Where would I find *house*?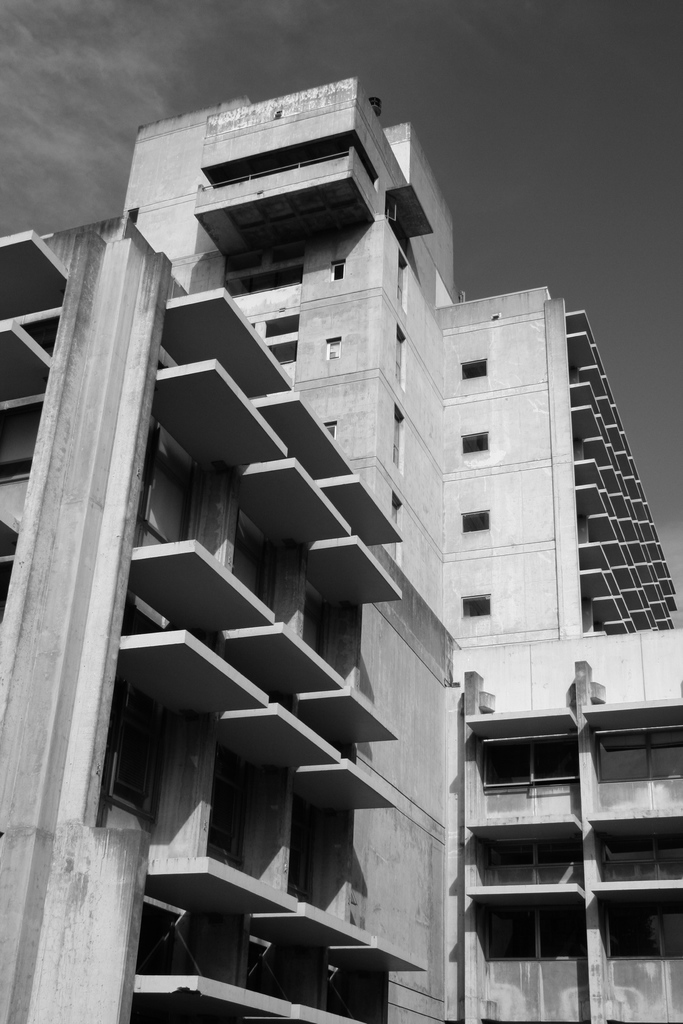
At pyautogui.locateOnScreen(10, 26, 682, 1023).
